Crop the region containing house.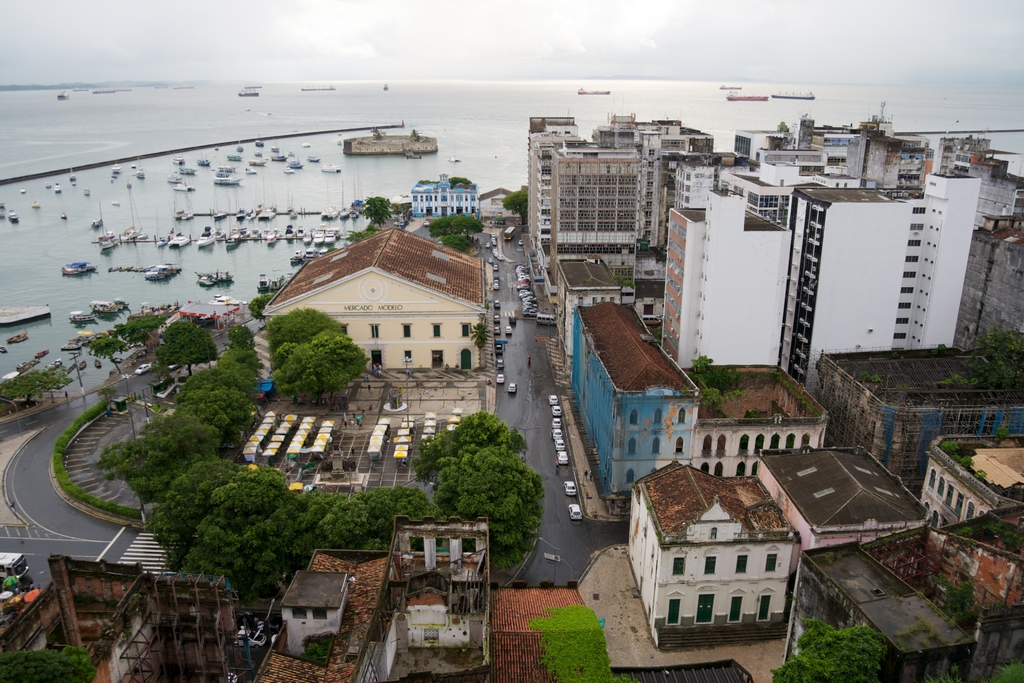
Crop region: detection(548, 255, 625, 343).
